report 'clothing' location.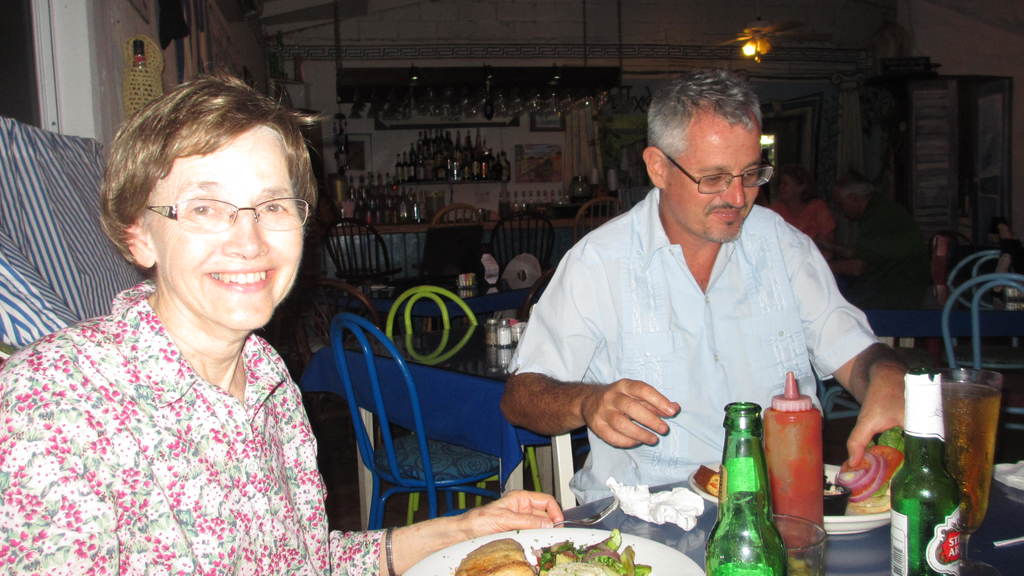
Report: <region>7, 256, 372, 559</region>.
